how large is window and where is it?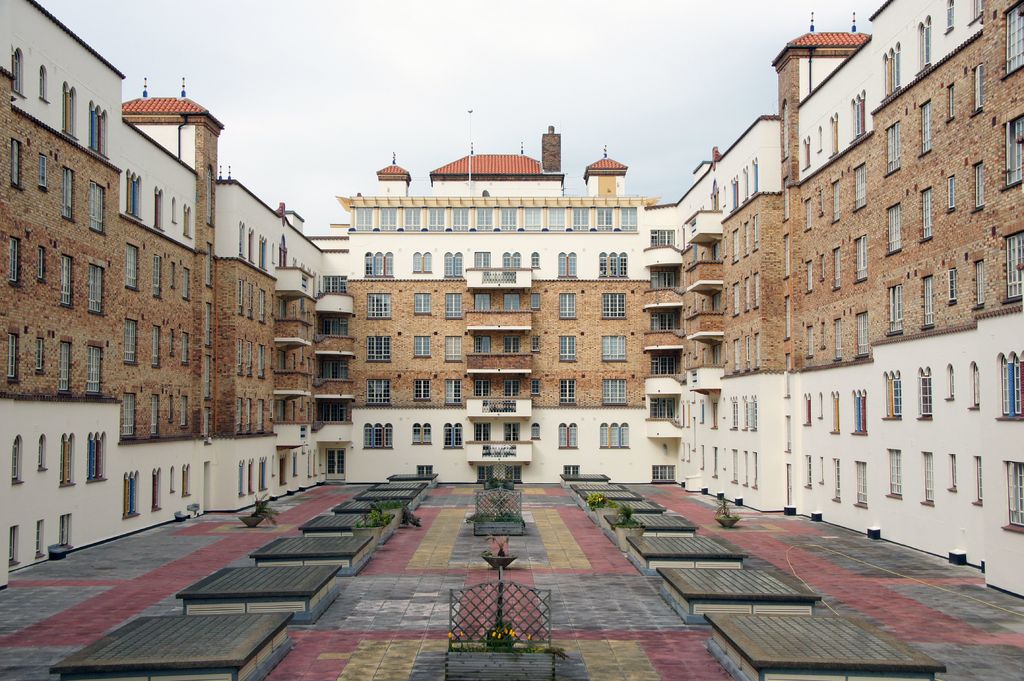
Bounding box: {"left": 602, "top": 377, "right": 631, "bottom": 403}.
